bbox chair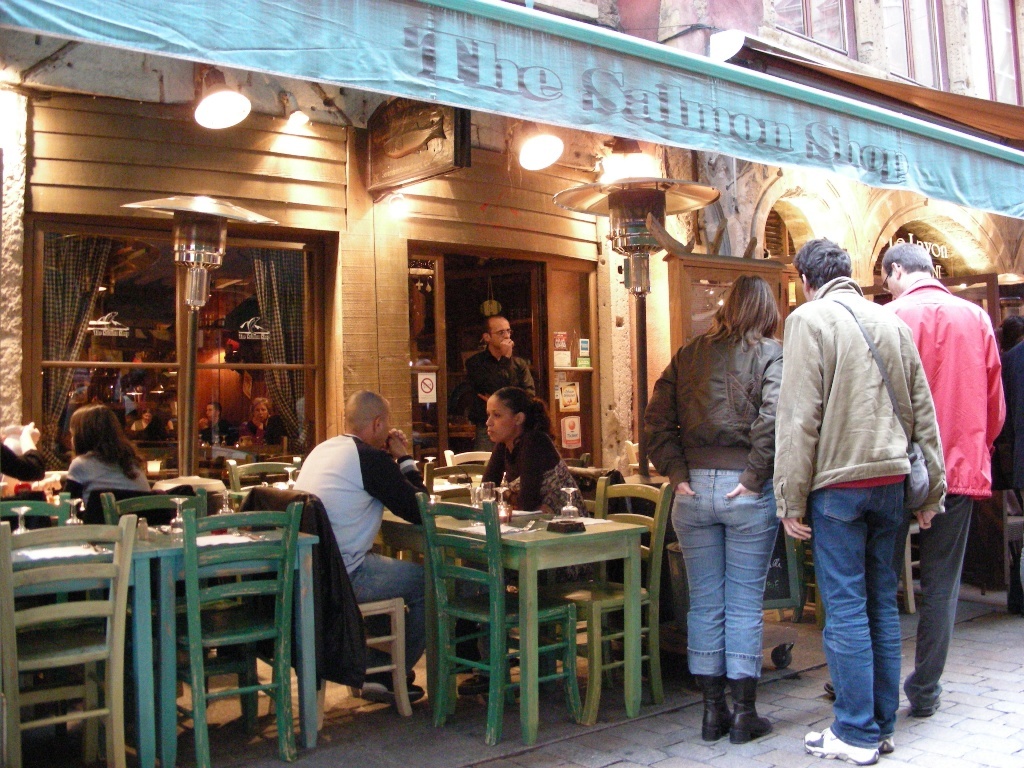
{"x1": 163, "y1": 501, "x2": 304, "y2": 767}
